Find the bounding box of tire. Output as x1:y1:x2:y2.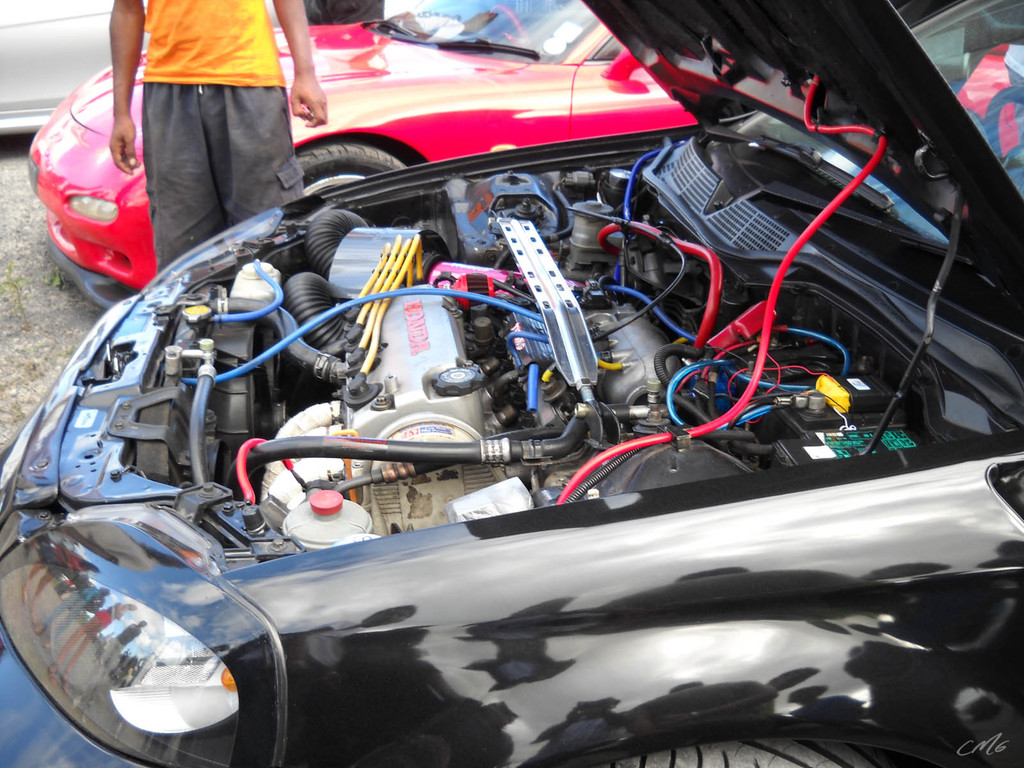
296:144:403:196.
